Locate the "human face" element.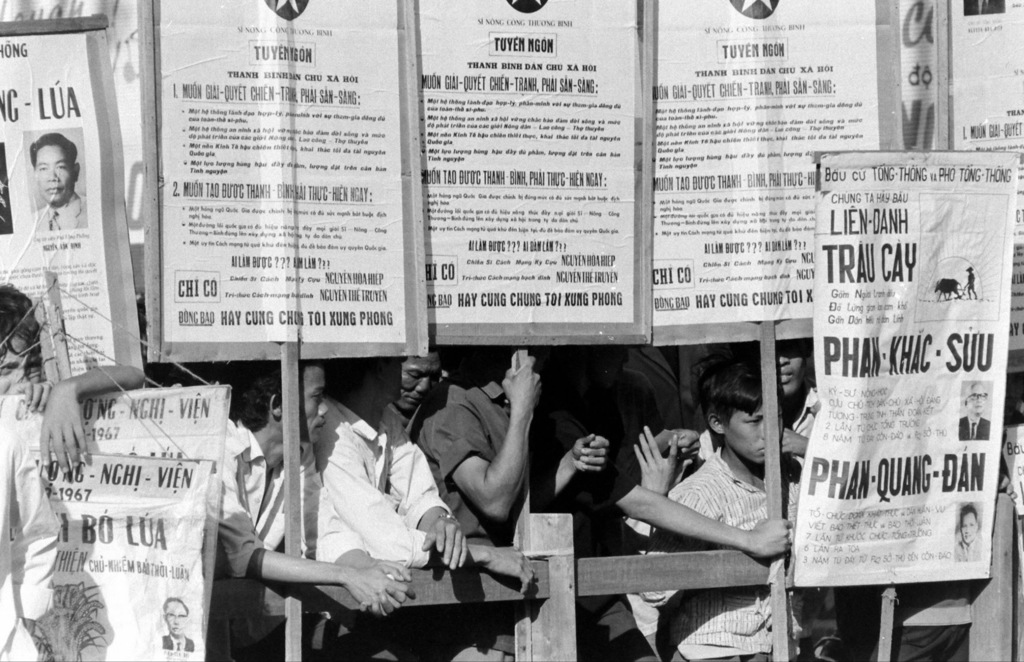
Element bbox: {"left": 301, "top": 373, "right": 331, "bottom": 451}.
